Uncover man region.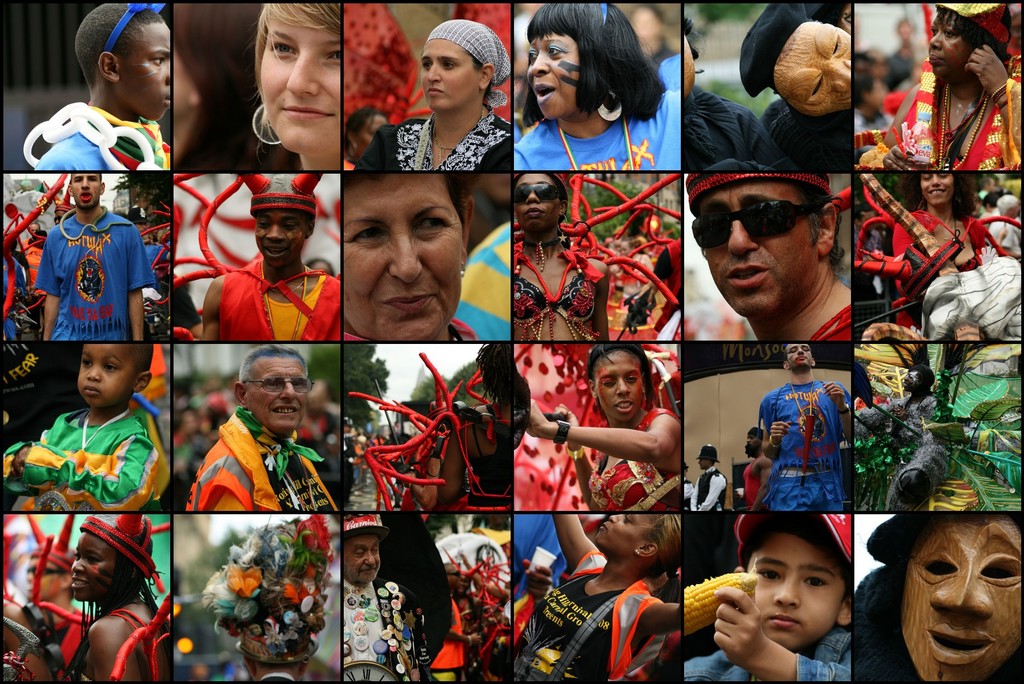
Uncovered: (left=34, top=172, right=154, bottom=343).
